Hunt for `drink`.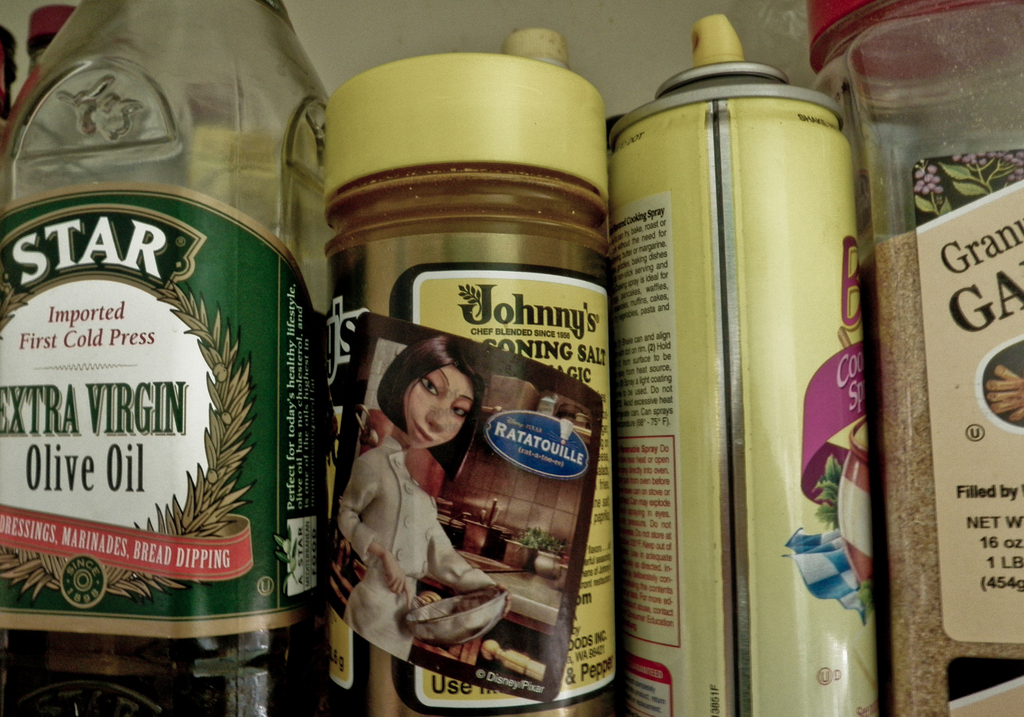
Hunted down at bbox=(20, 0, 313, 706).
